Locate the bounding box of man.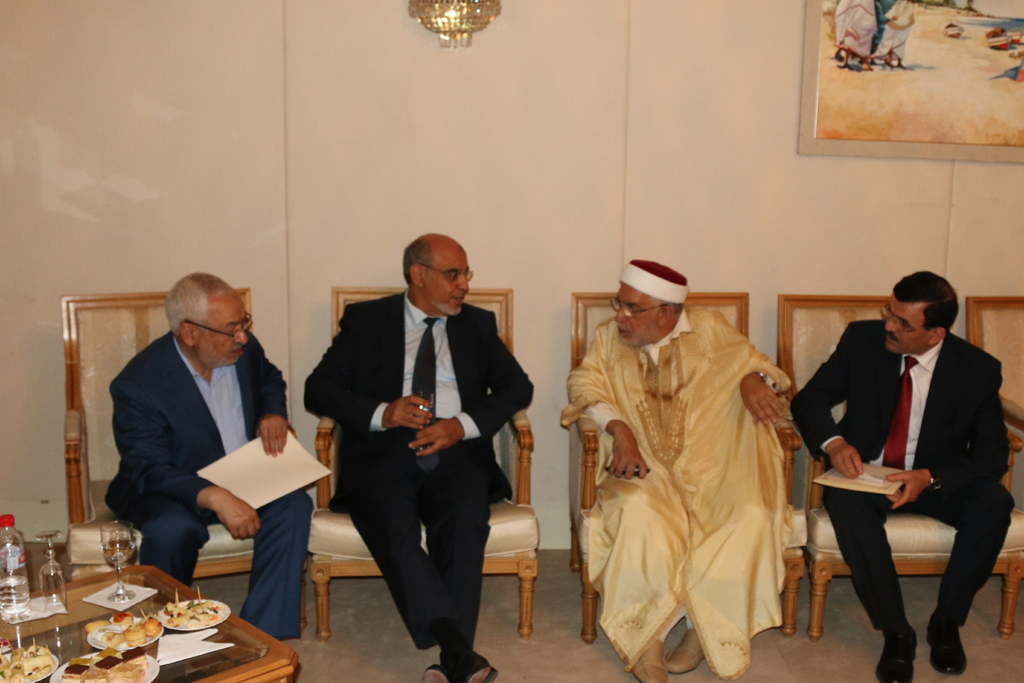
Bounding box: select_region(102, 273, 317, 646).
